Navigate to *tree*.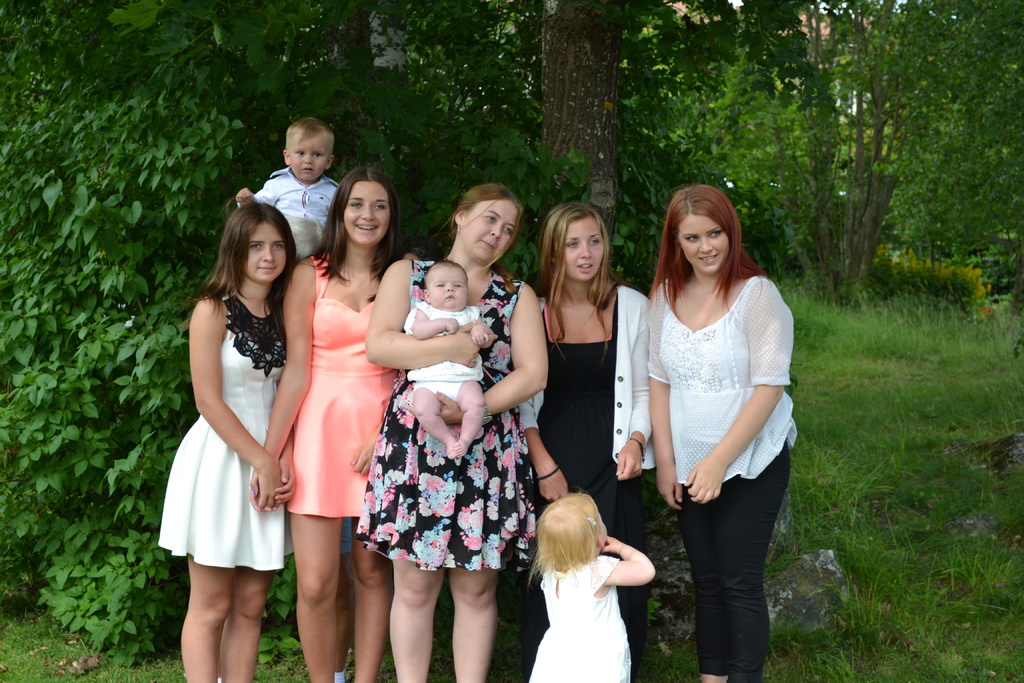
Navigation target: bbox=(534, 0, 627, 277).
